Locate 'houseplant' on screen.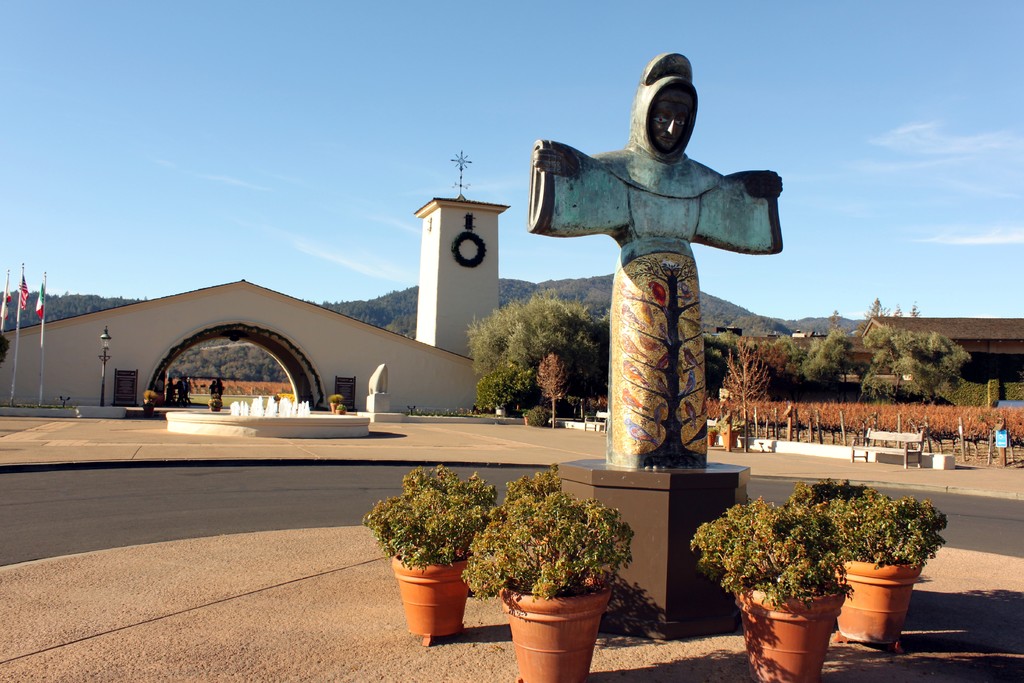
On screen at locate(465, 472, 637, 682).
